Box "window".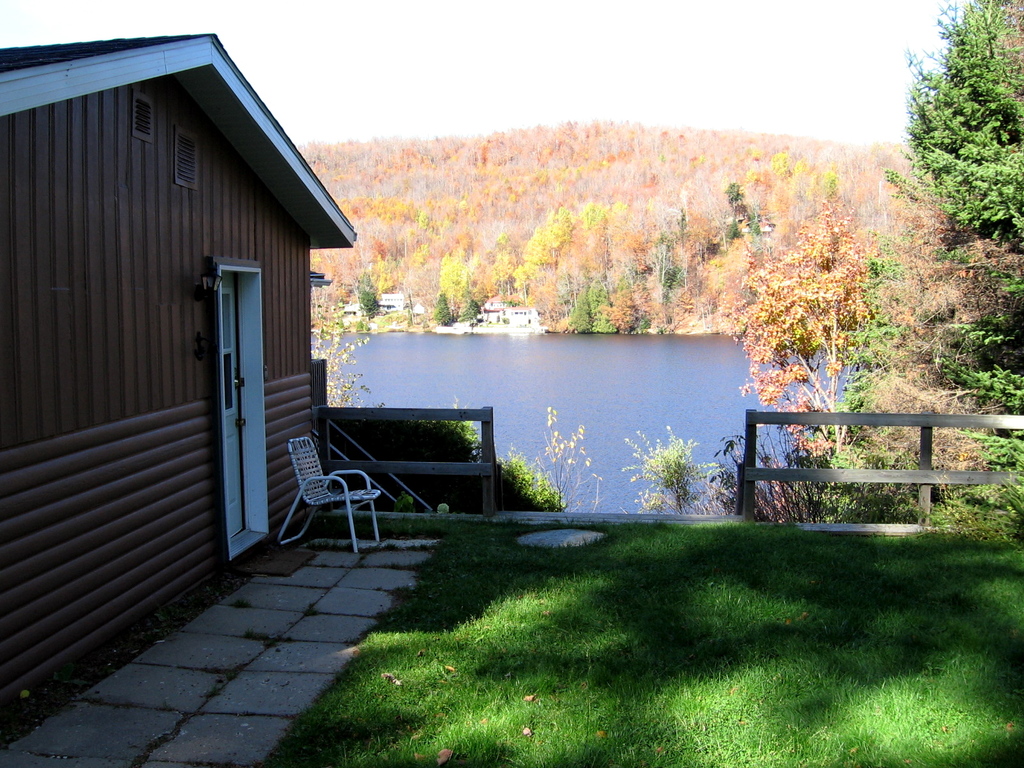
[520, 309, 524, 316].
